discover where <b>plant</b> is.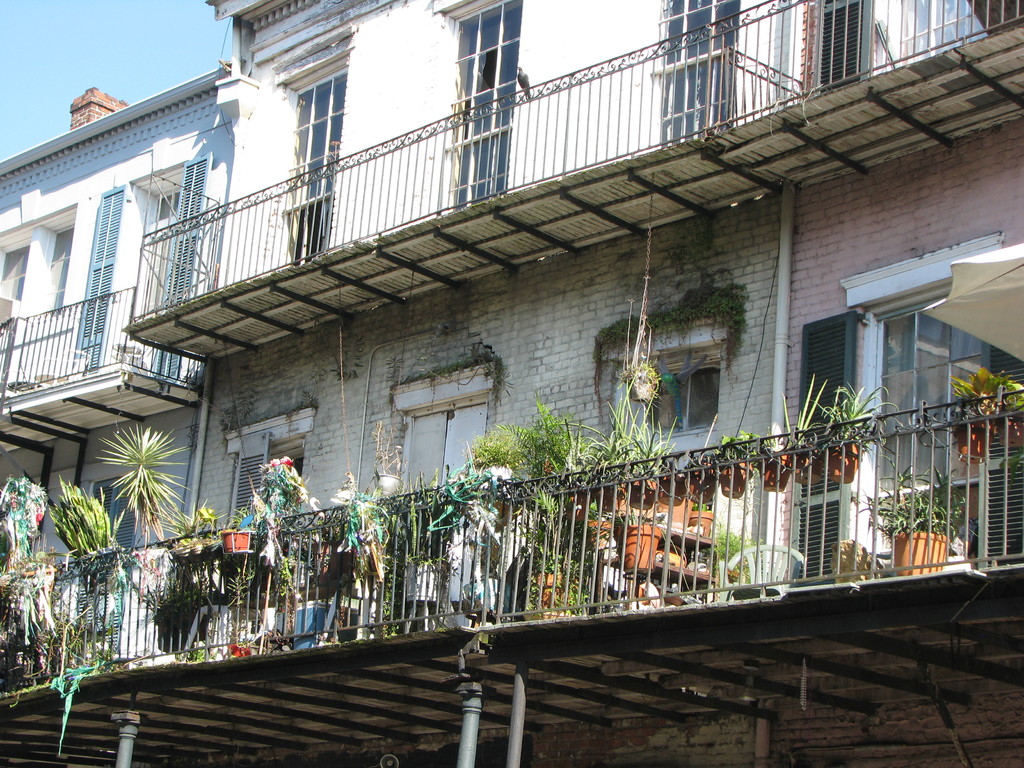
Discovered at [left=583, top=376, right=680, bottom=484].
